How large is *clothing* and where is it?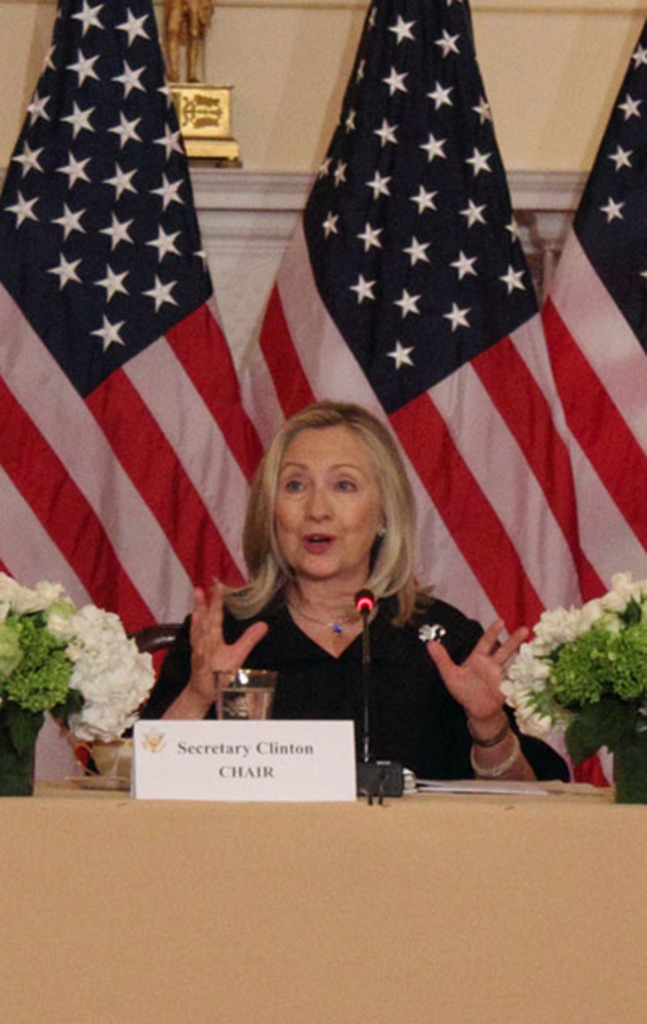
Bounding box: pyautogui.locateOnScreen(162, 0, 218, 86).
